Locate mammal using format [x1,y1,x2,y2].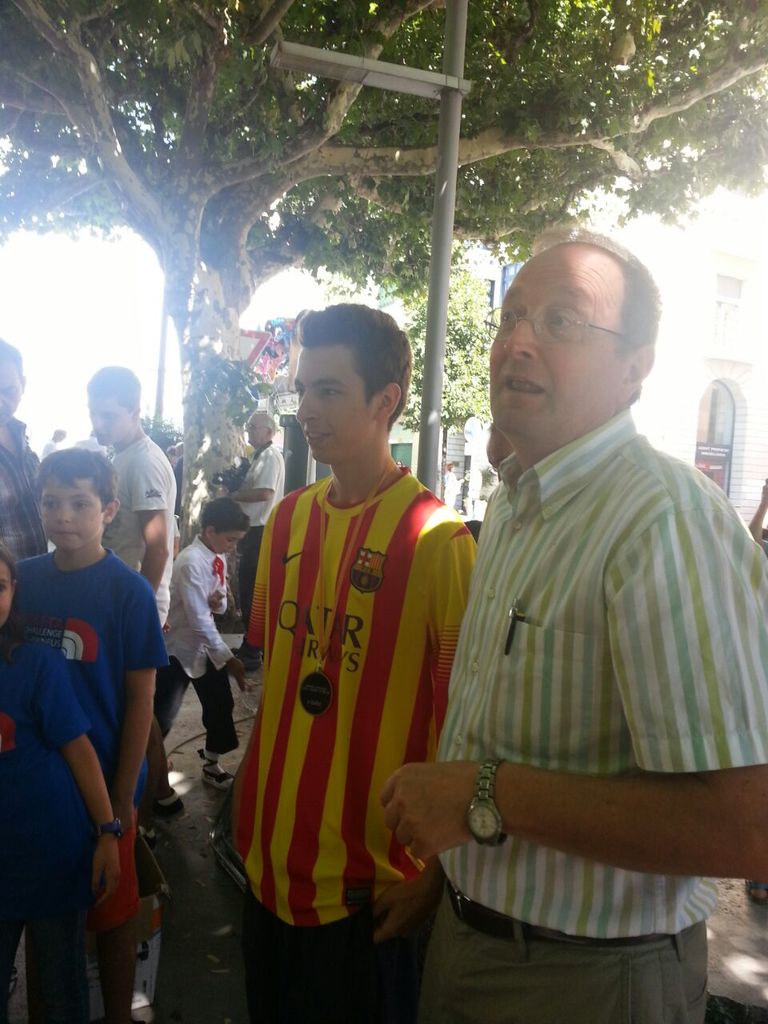
[14,444,166,1023].
